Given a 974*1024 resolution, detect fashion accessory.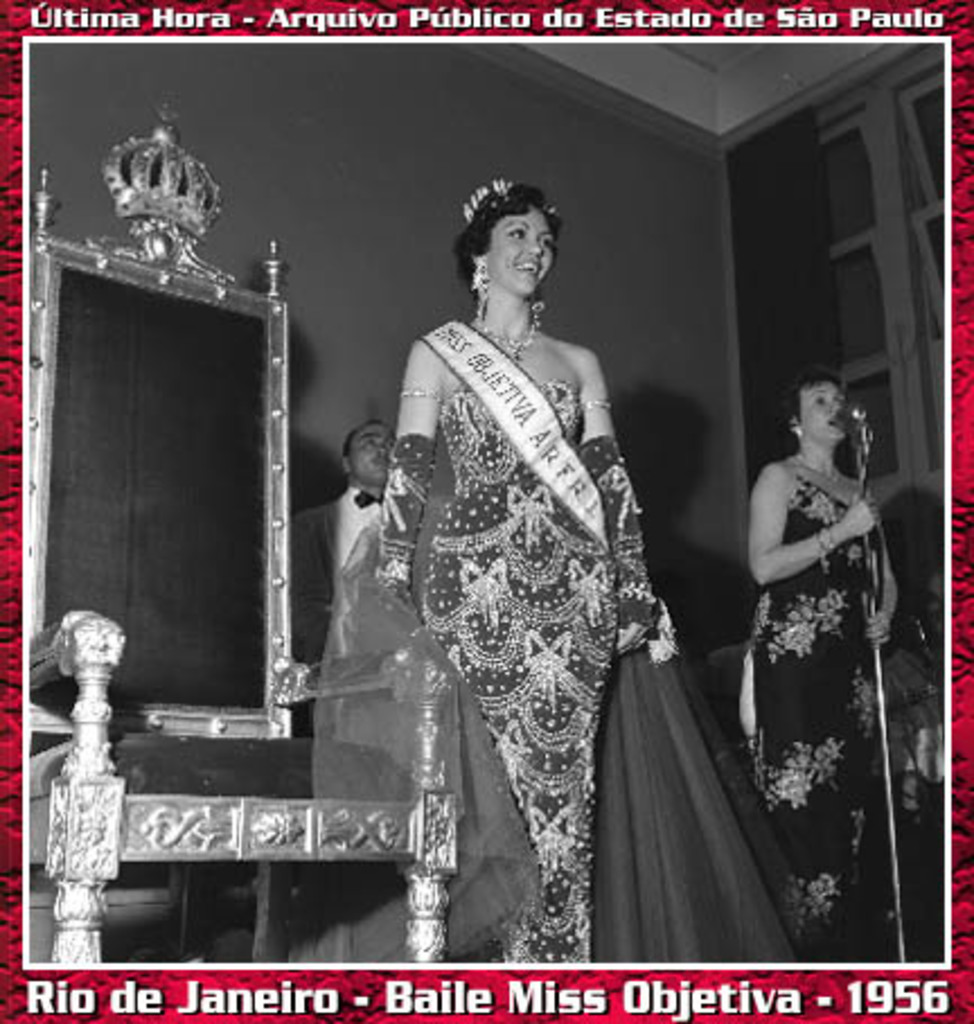
<box>464,266,489,323</box>.
